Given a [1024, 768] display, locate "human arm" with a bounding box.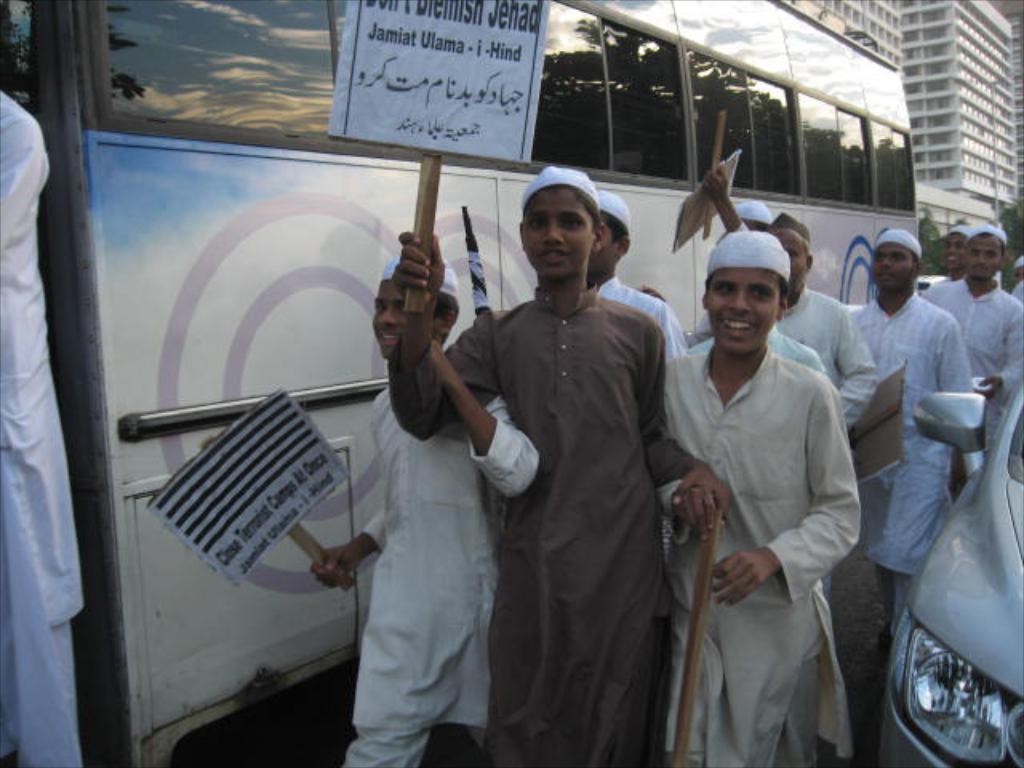
Located: box(653, 360, 718, 539).
